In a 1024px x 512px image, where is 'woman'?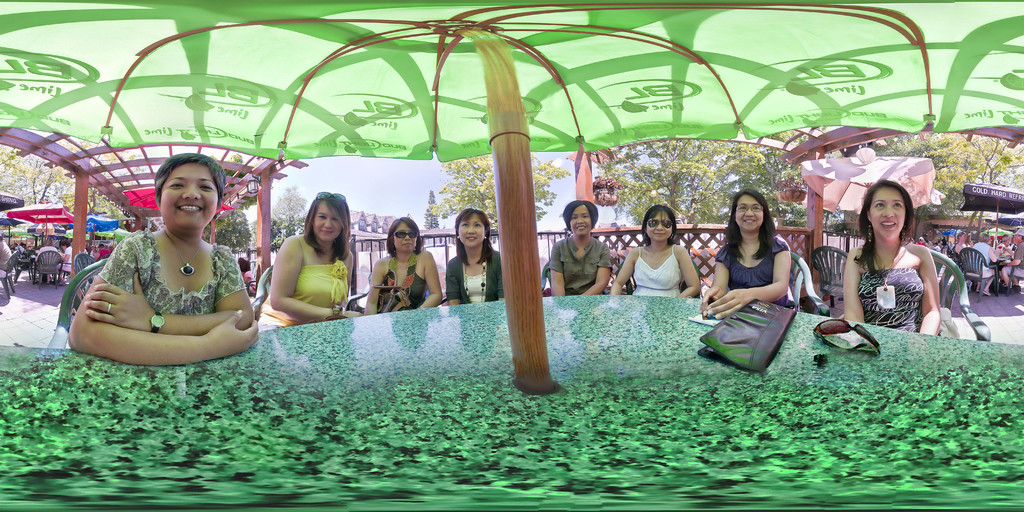
700, 193, 799, 316.
